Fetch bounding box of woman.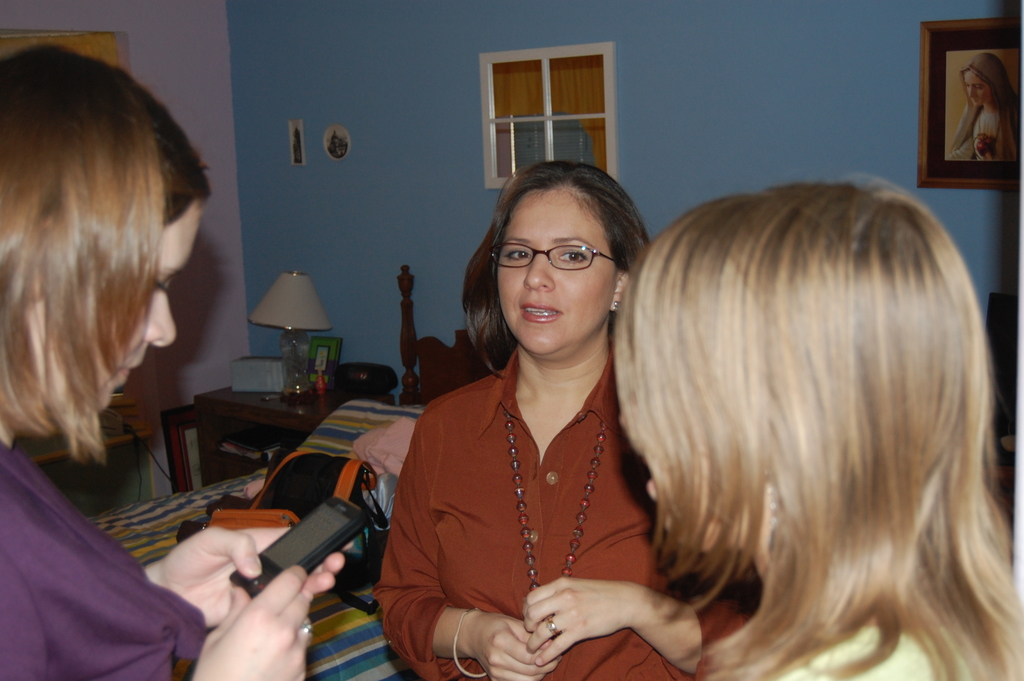
Bbox: bbox(959, 45, 1023, 167).
